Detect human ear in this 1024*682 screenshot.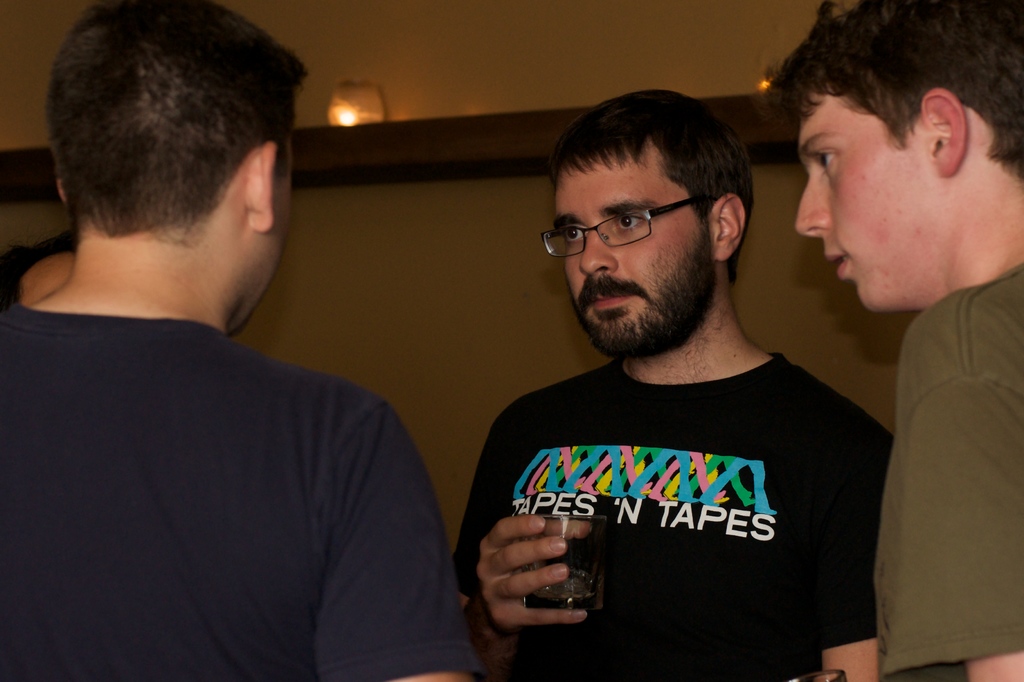
Detection: [921,83,965,172].
